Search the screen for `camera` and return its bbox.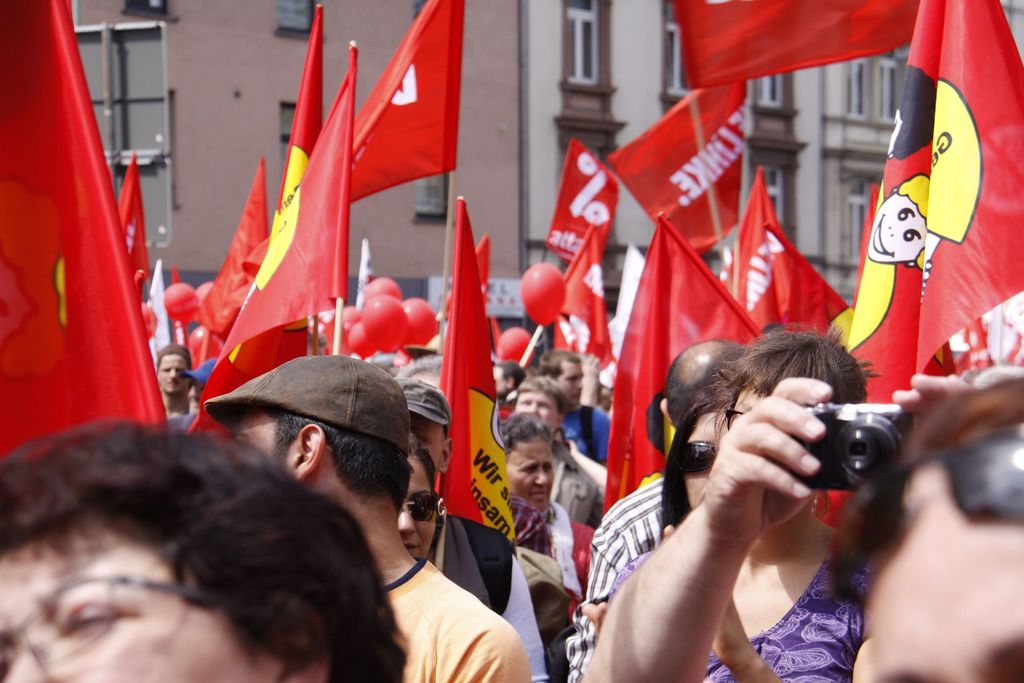
Found: box(791, 402, 916, 490).
